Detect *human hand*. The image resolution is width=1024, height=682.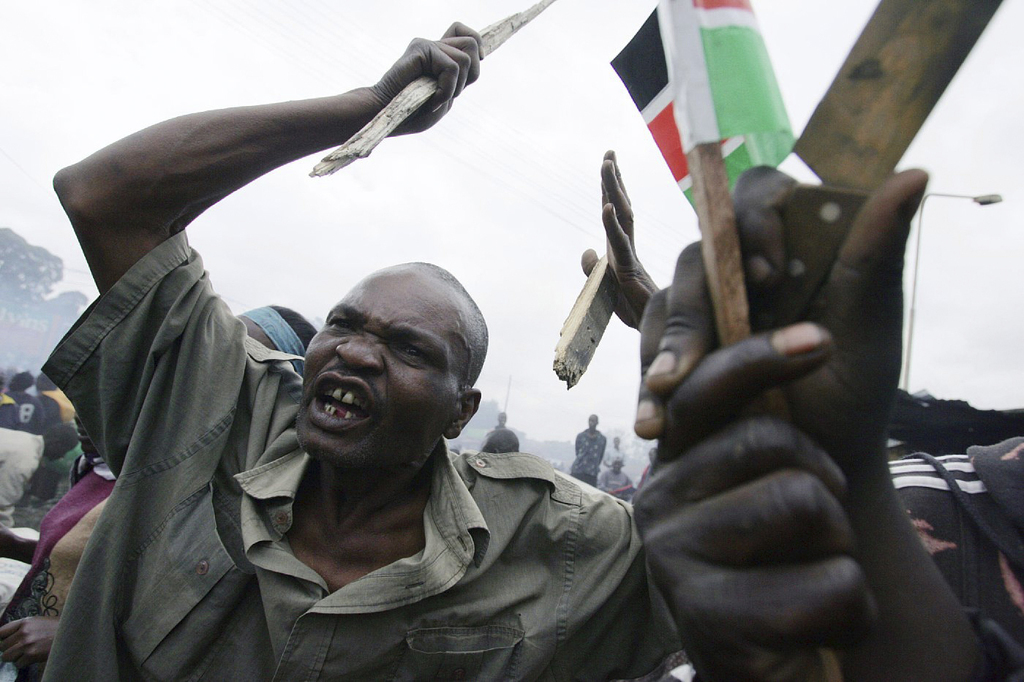
locate(628, 321, 875, 681).
